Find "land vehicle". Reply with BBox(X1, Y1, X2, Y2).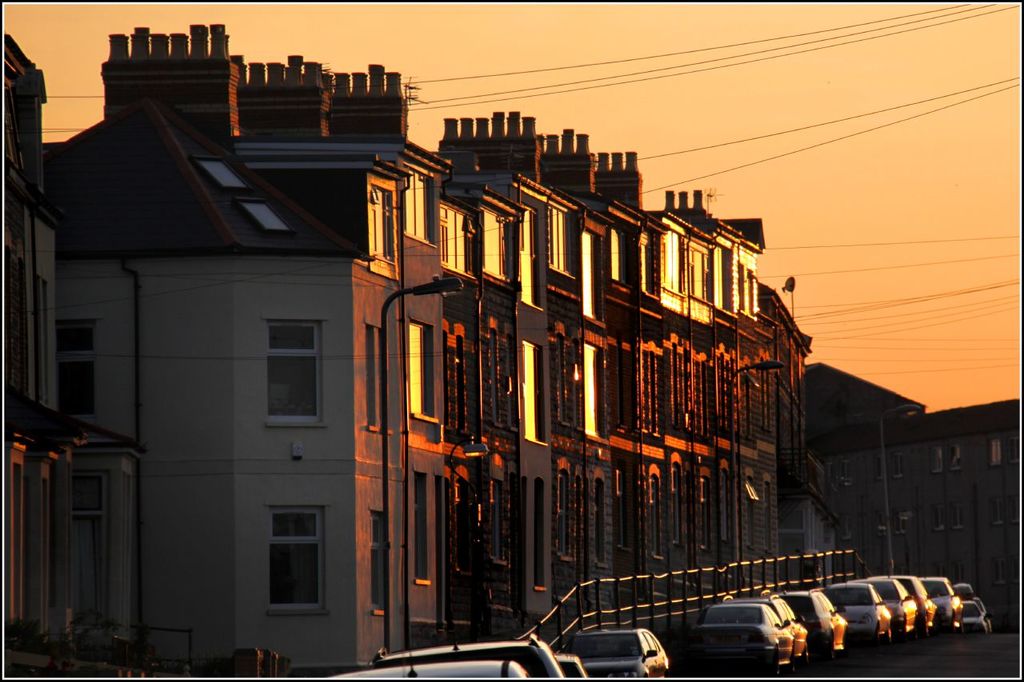
BBox(778, 584, 849, 657).
